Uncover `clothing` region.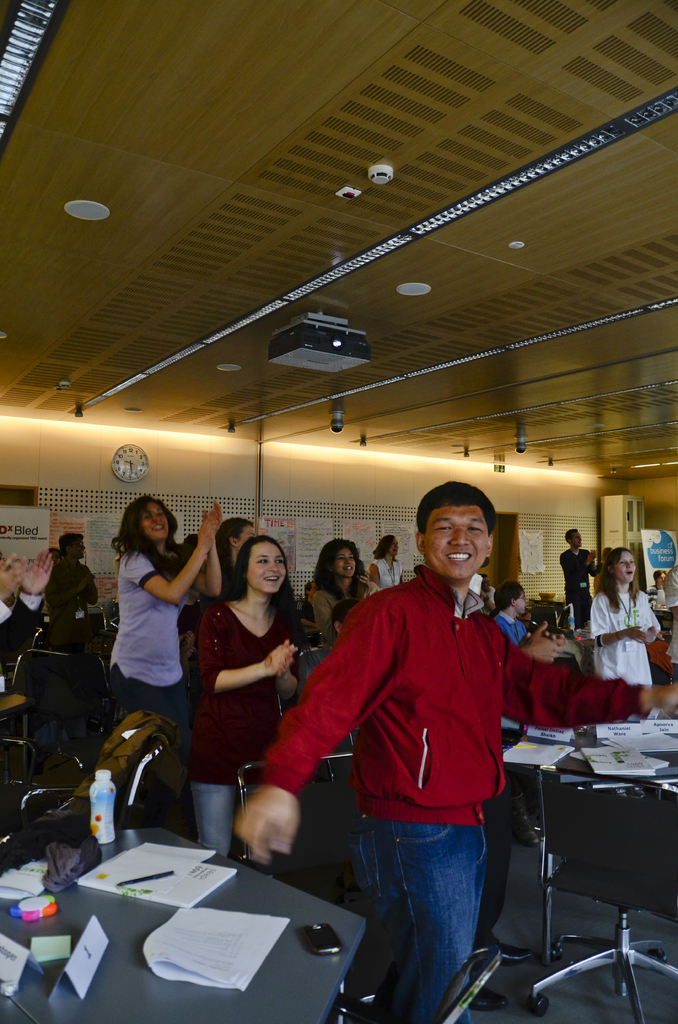
Uncovered: <box>67,549,109,619</box>.
